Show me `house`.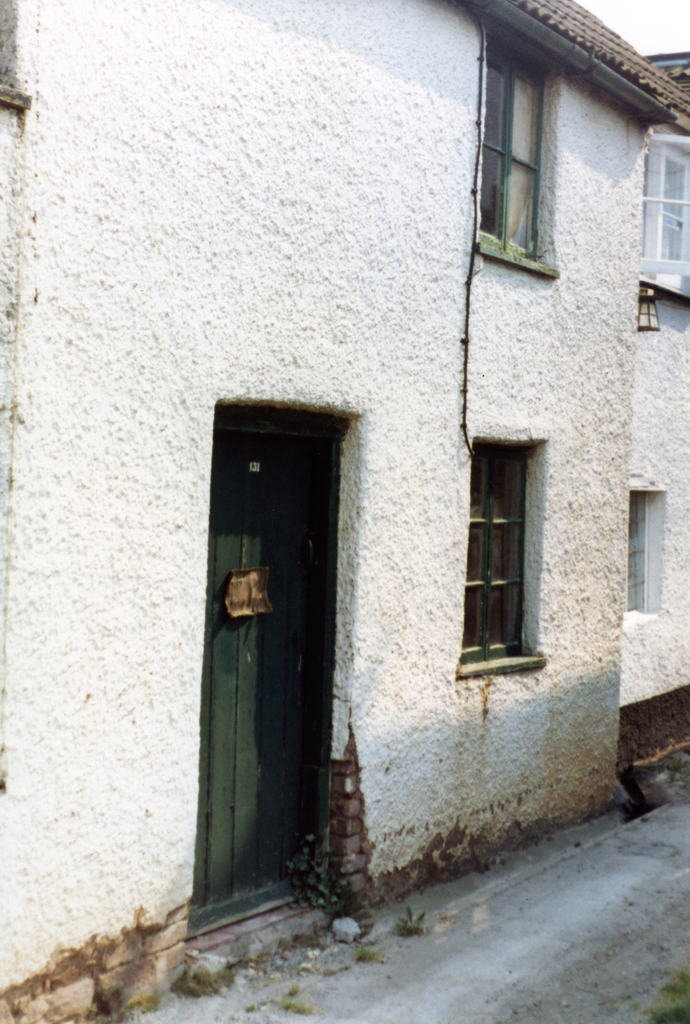
`house` is here: detection(0, 1, 689, 1023).
